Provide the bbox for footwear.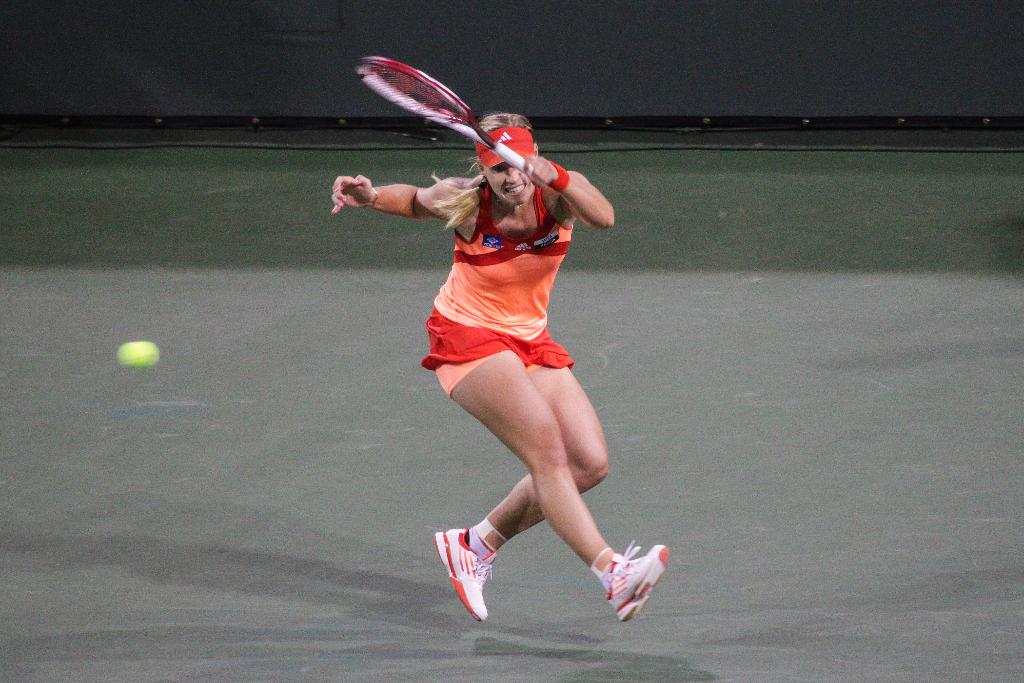
detection(596, 538, 676, 625).
